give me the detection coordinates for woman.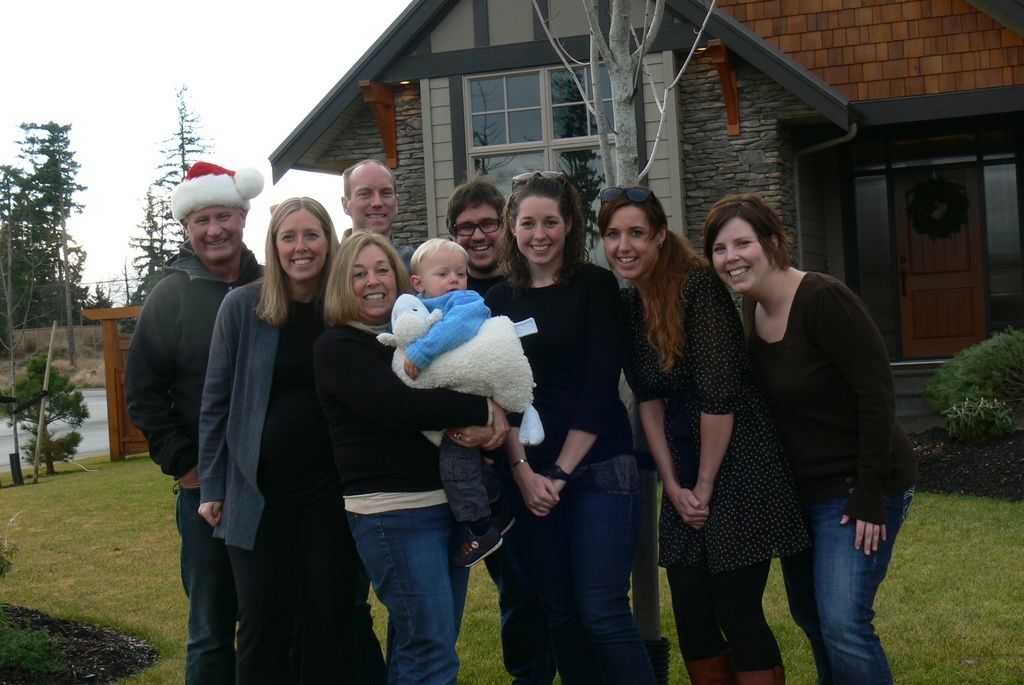
483,170,637,684.
